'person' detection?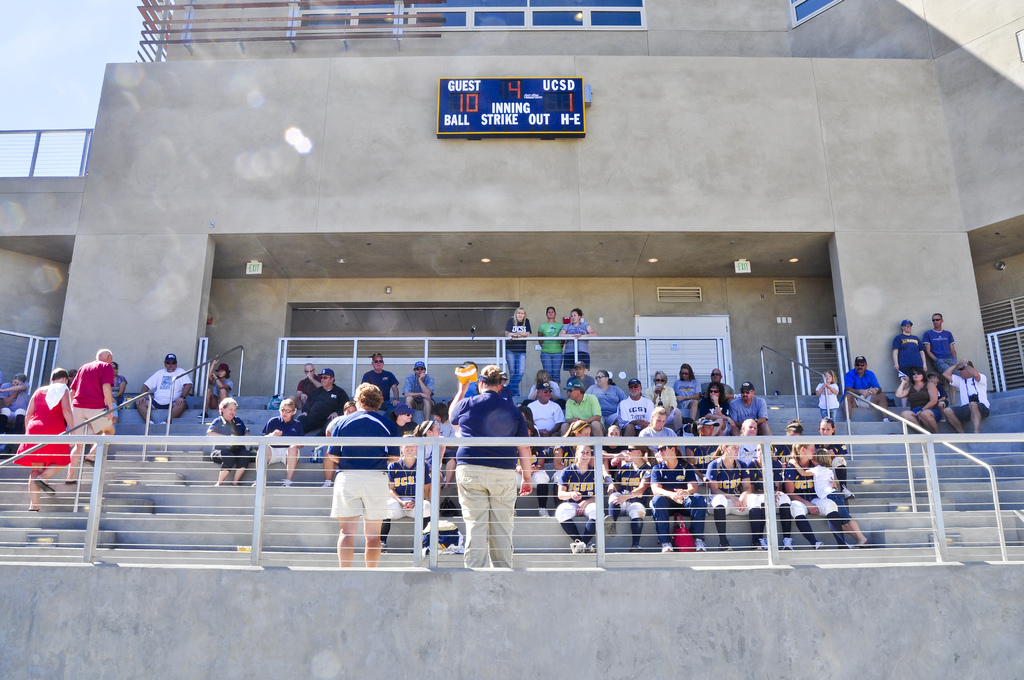
[447, 362, 534, 578]
